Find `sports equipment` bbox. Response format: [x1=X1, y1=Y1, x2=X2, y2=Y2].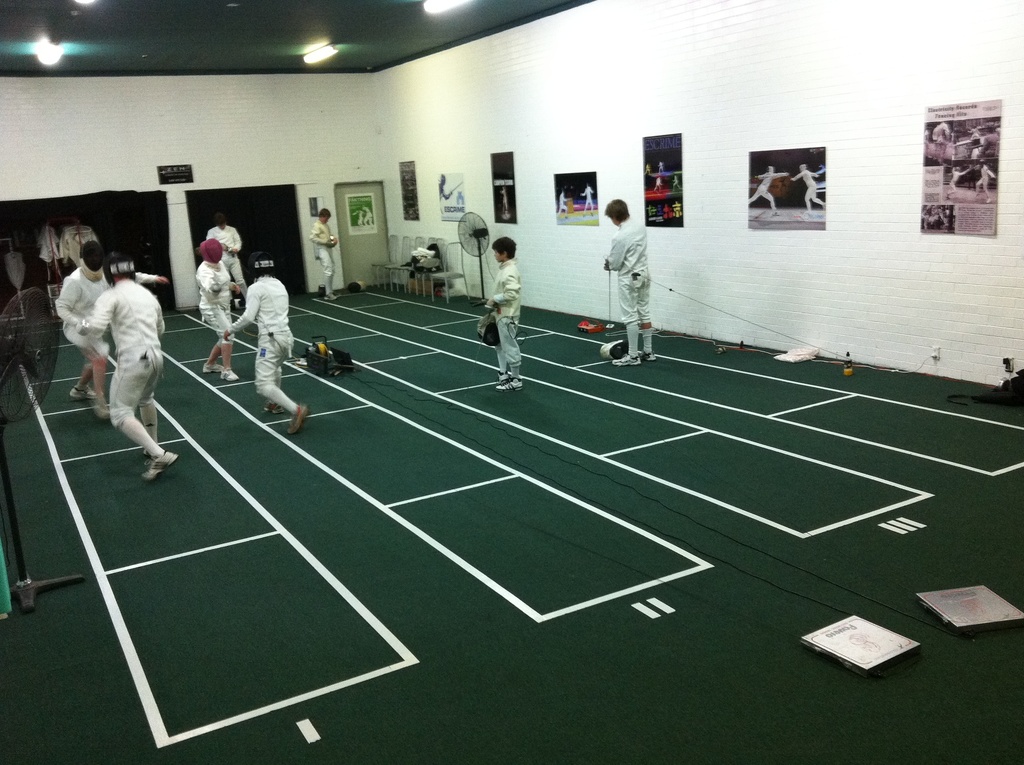
[x1=216, y1=277, x2=237, y2=295].
